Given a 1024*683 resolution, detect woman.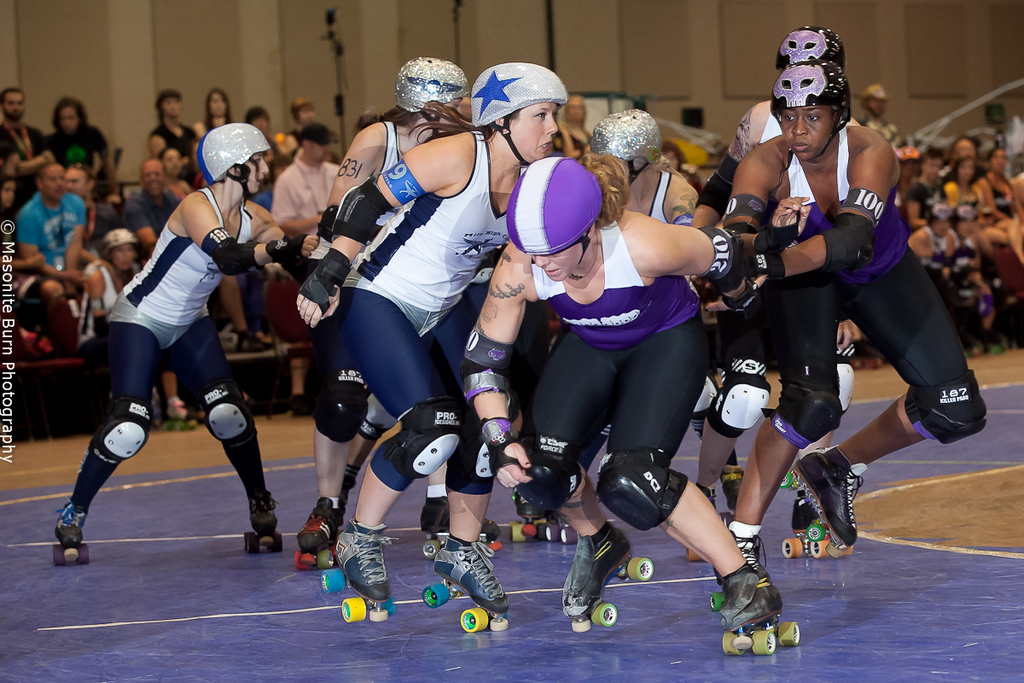
148,88,201,191.
